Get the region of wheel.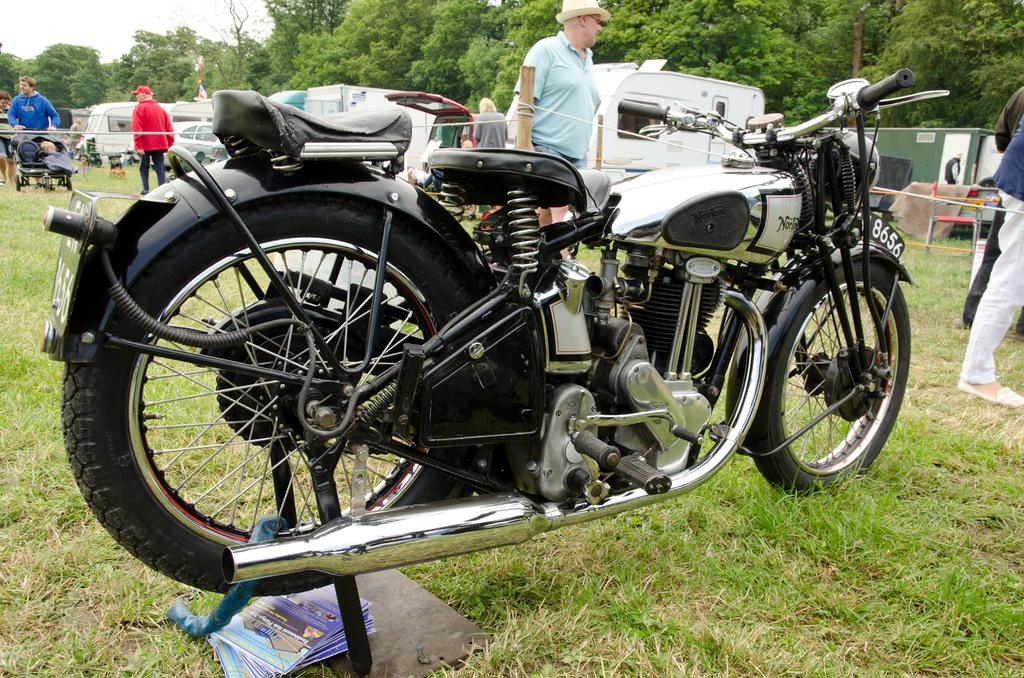
detection(744, 253, 911, 500).
